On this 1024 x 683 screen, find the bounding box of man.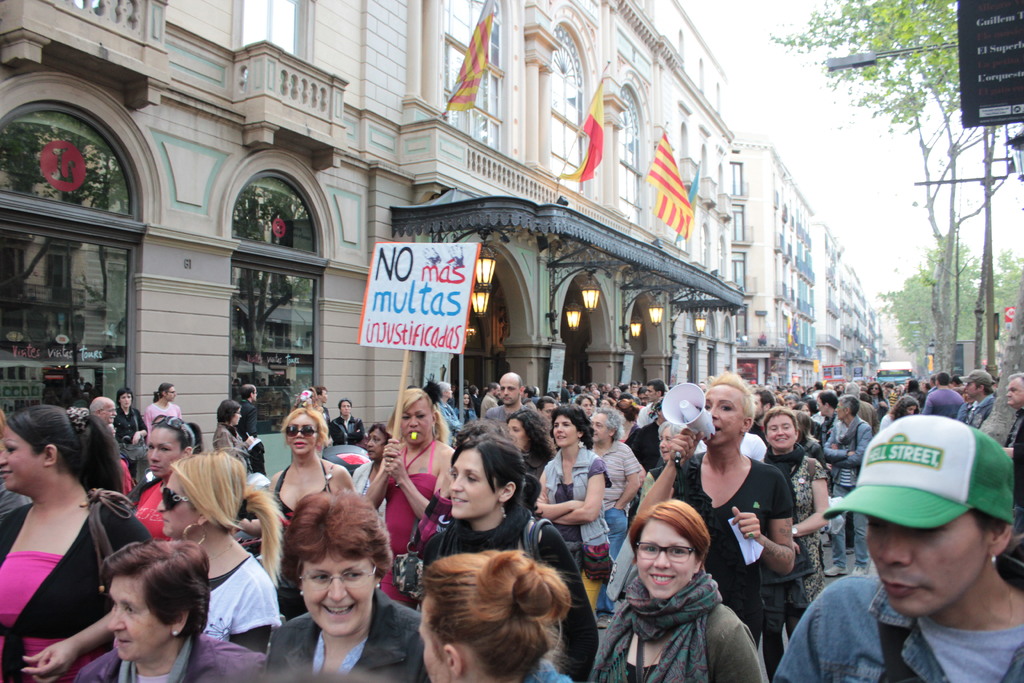
Bounding box: 958, 365, 995, 428.
